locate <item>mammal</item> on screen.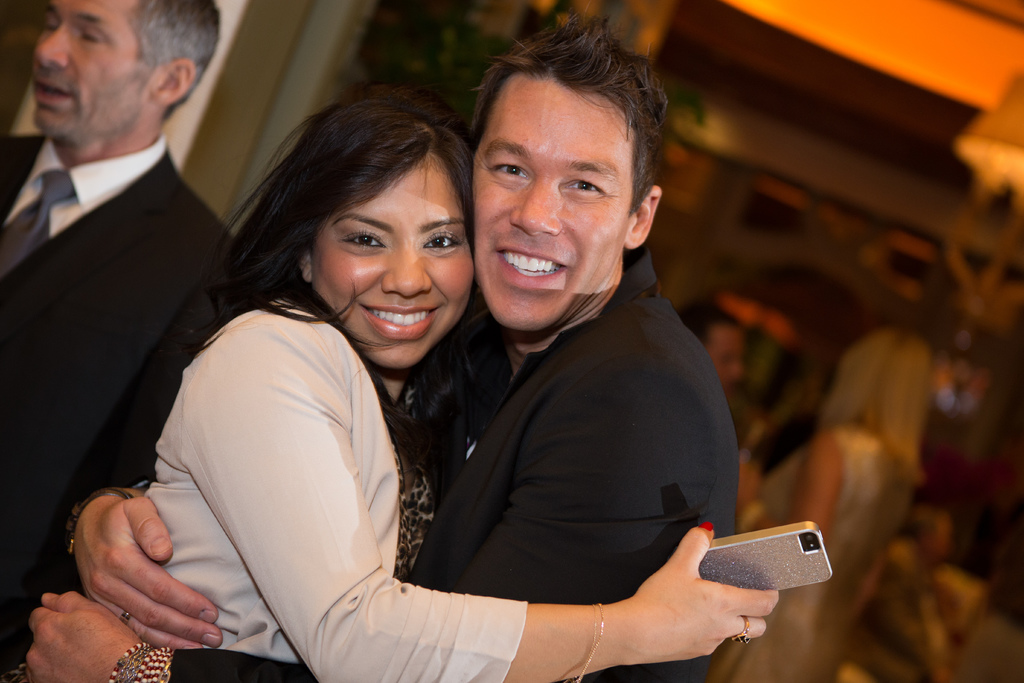
On screen at BBox(0, 0, 252, 682).
